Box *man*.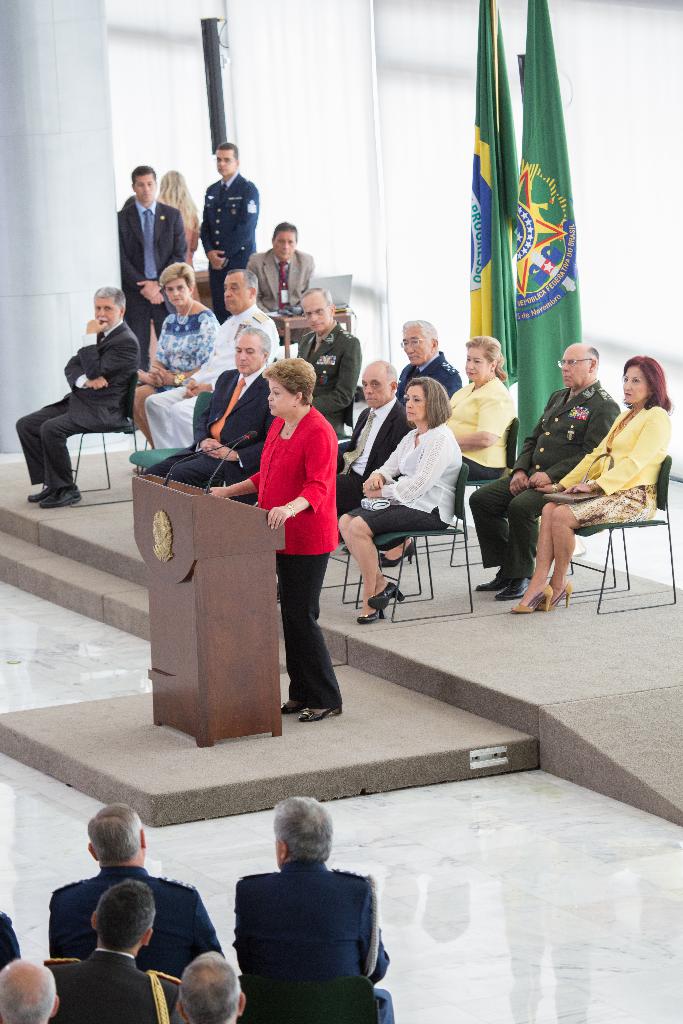
(42, 883, 179, 1023).
